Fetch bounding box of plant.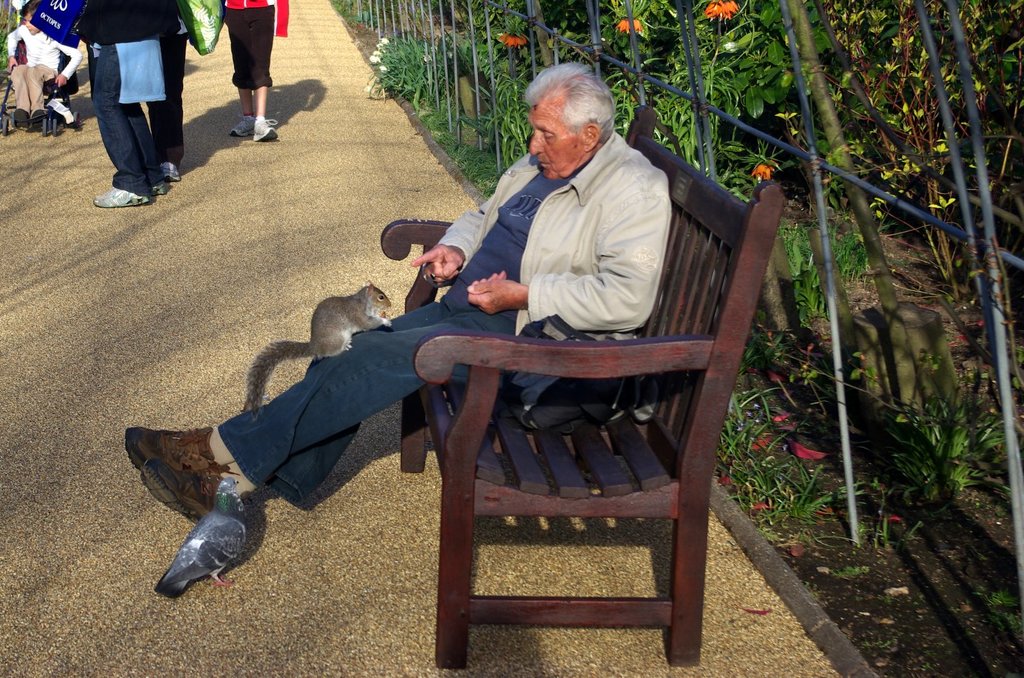
Bbox: locate(365, 28, 457, 108).
